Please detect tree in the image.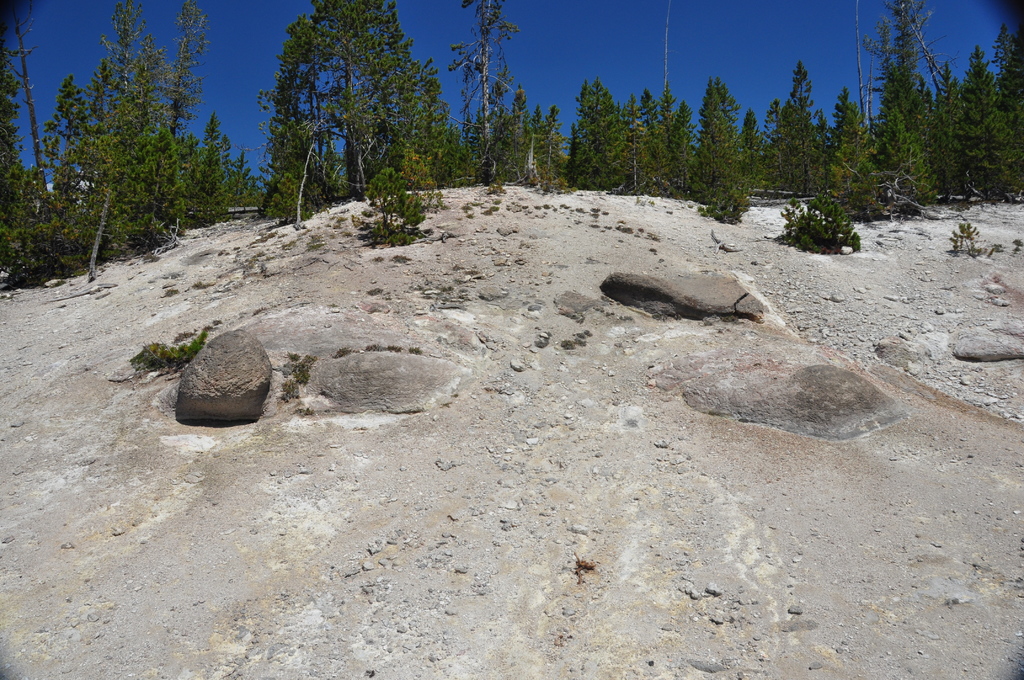
(left=239, top=13, right=452, bottom=209).
